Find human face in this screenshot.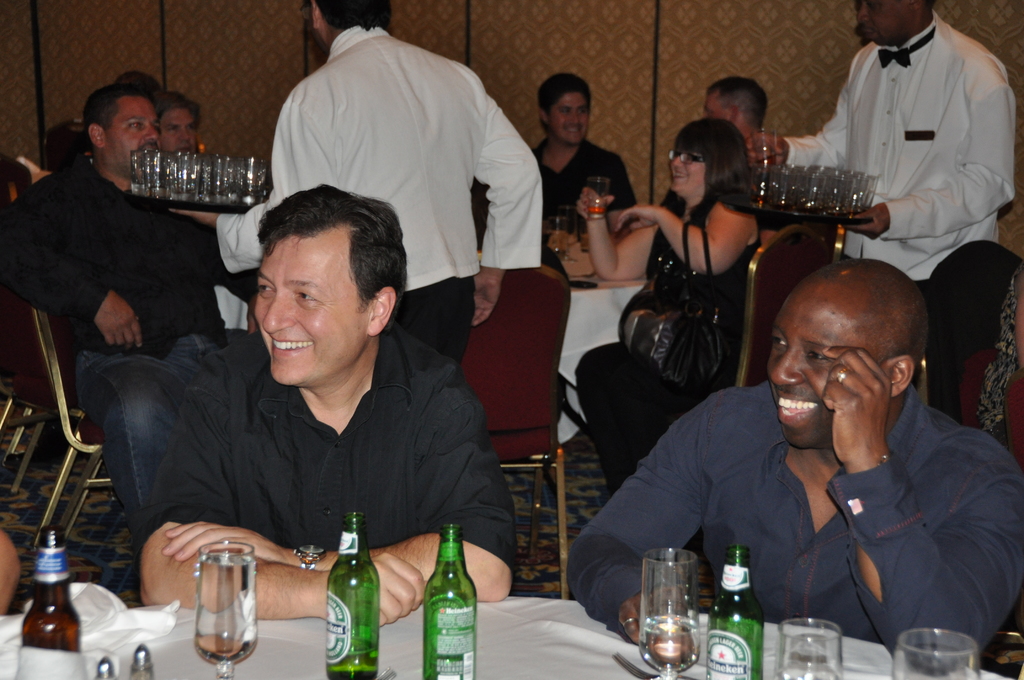
The bounding box for human face is bbox=[111, 97, 161, 175].
